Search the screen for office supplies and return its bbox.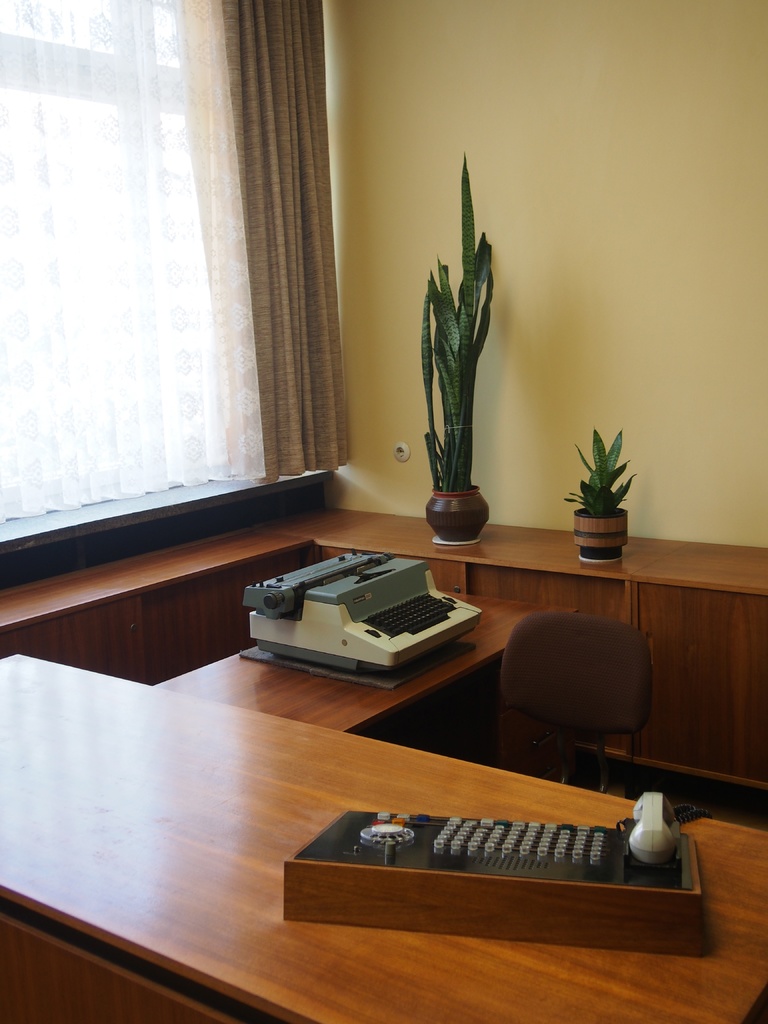
Found: {"x1": 277, "y1": 792, "x2": 732, "y2": 956}.
